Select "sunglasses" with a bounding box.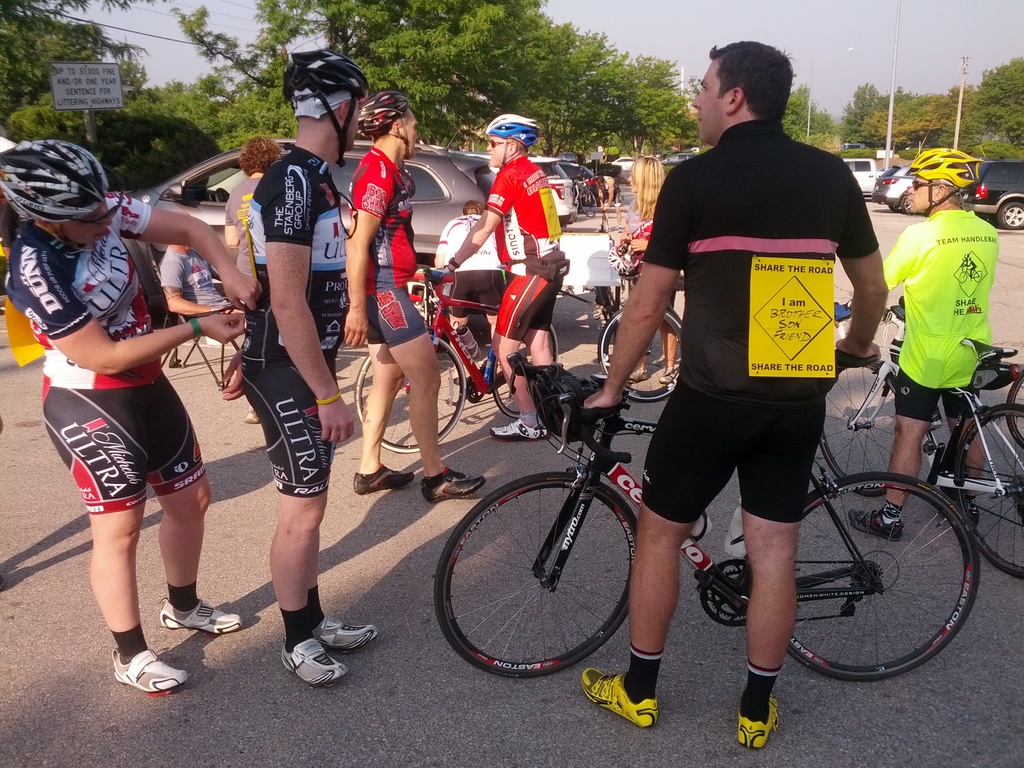
{"left": 914, "top": 179, "right": 945, "bottom": 188}.
